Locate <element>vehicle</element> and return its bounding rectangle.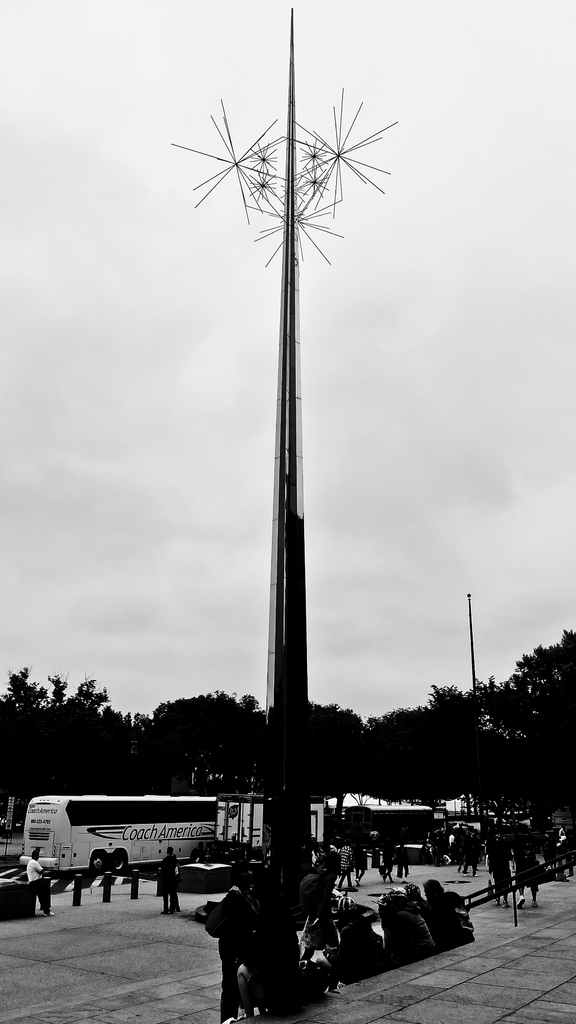
left=27, top=785, right=223, bottom=880.
